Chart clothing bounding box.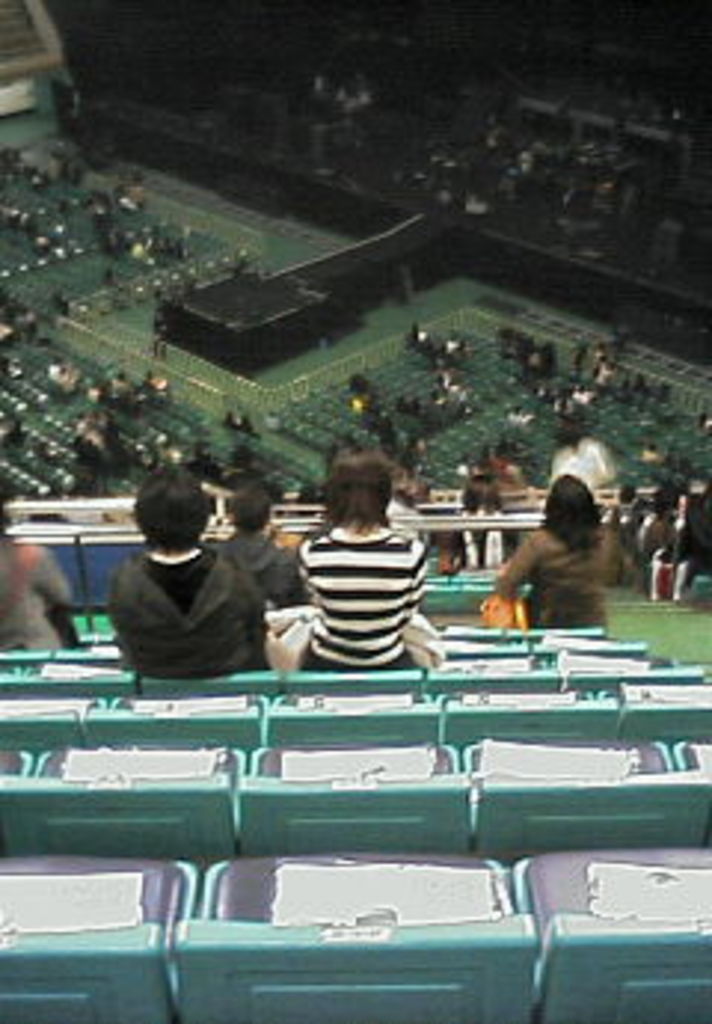
Charted: 0, 528, 74, 644.
